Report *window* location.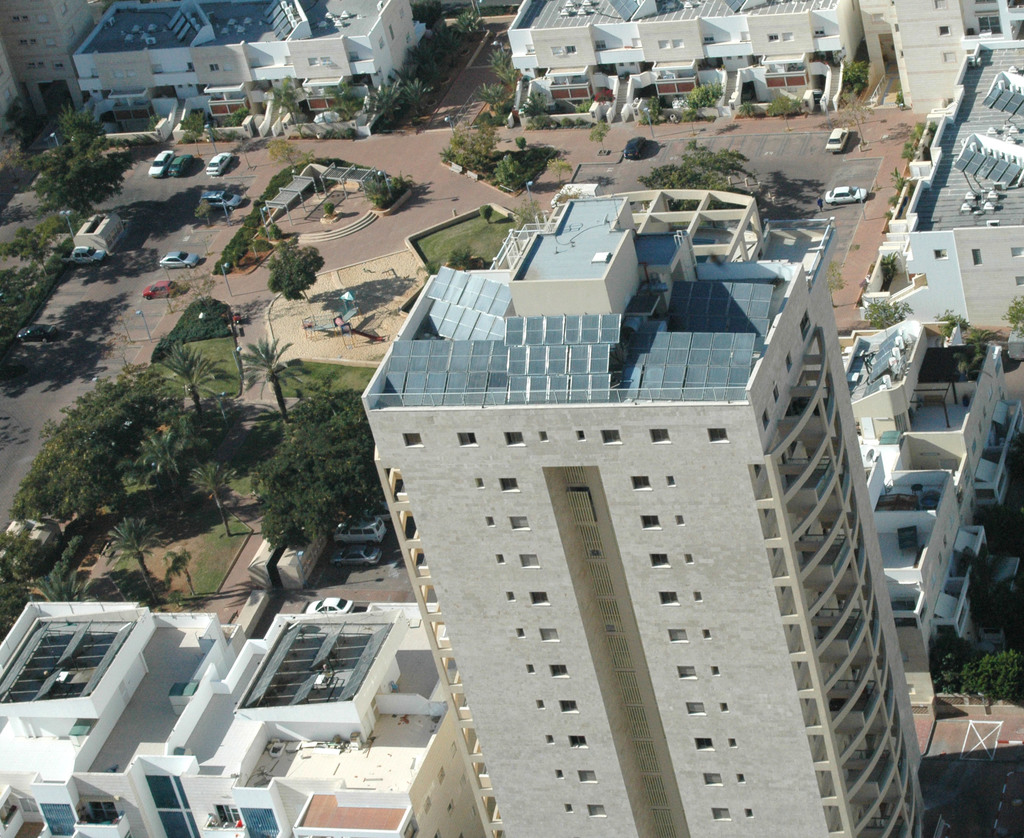
Report: <region>650, 553, 668, 569</region>.
